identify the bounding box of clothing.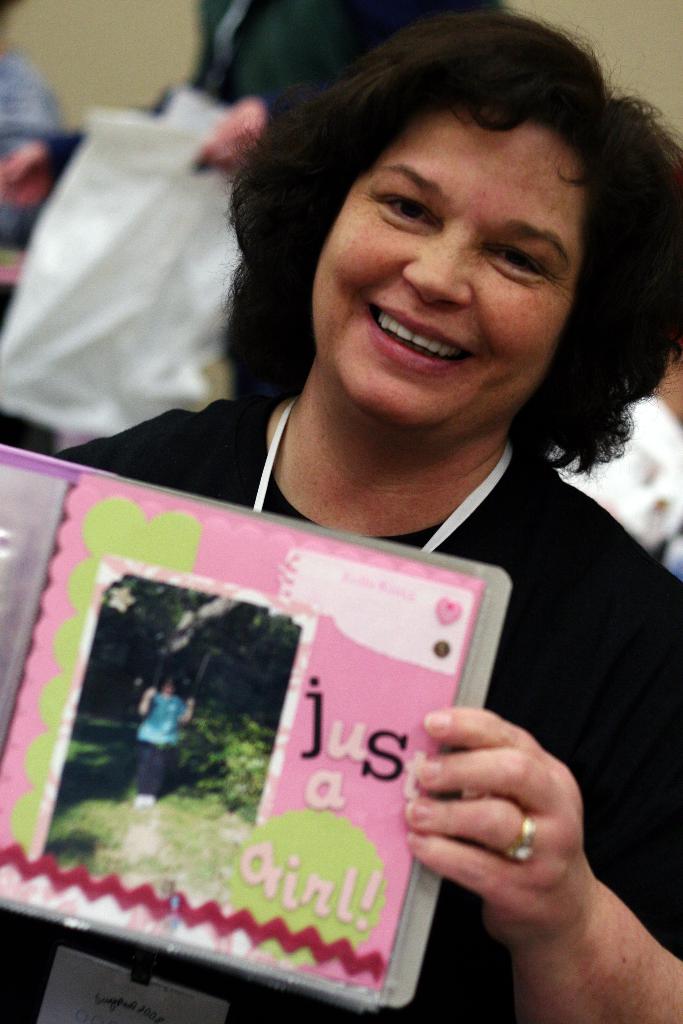
crop(48, 394, 682, 1023).
